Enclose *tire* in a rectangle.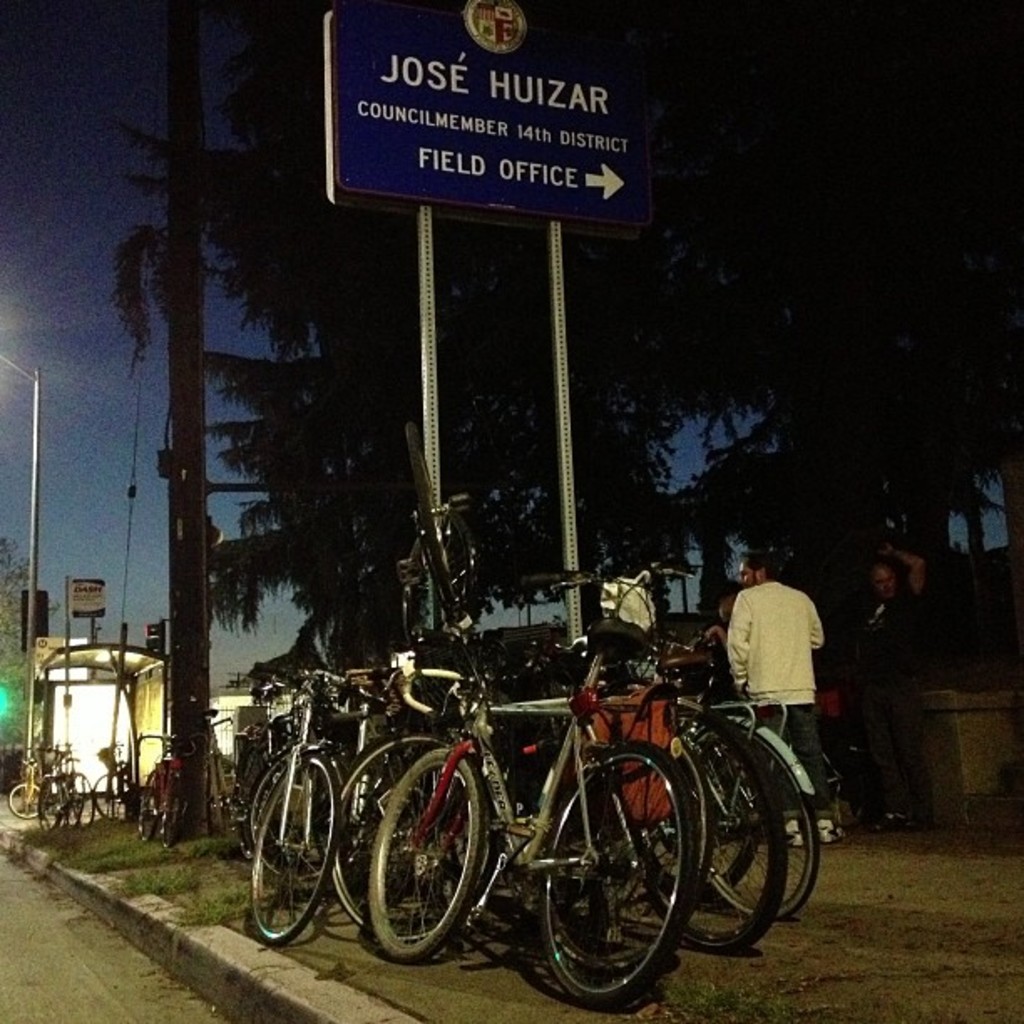
x1=37 y1=776 x2=62 y2=832.
